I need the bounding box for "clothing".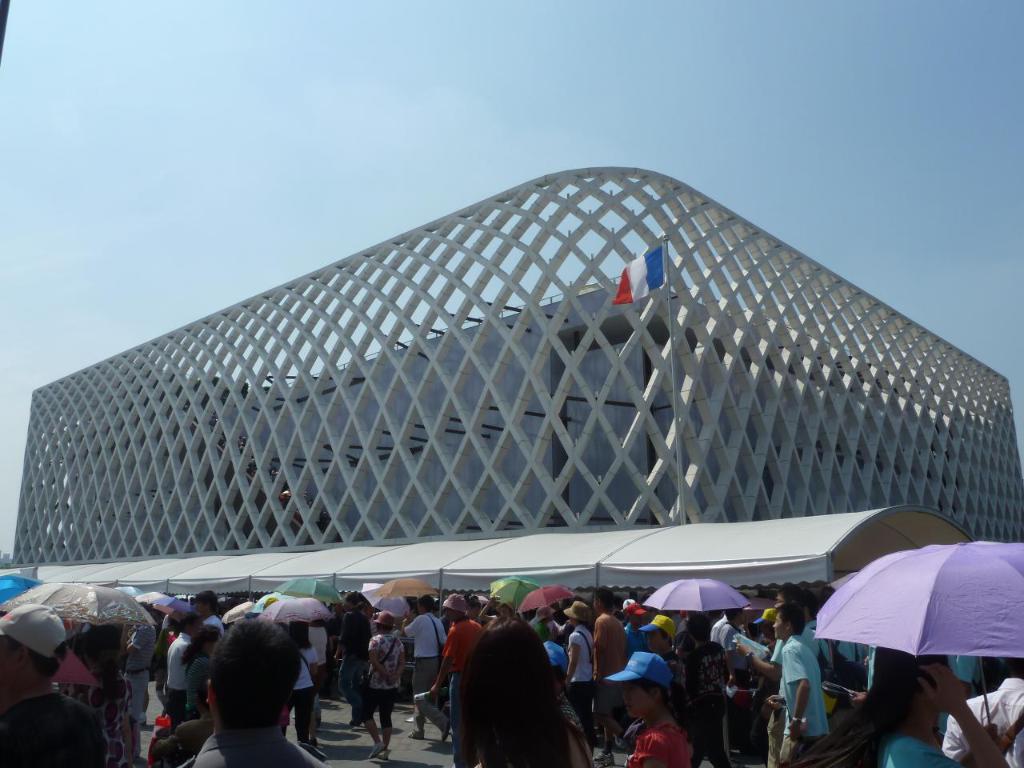
Here it is: select_region(402, 616, 450, 735).
